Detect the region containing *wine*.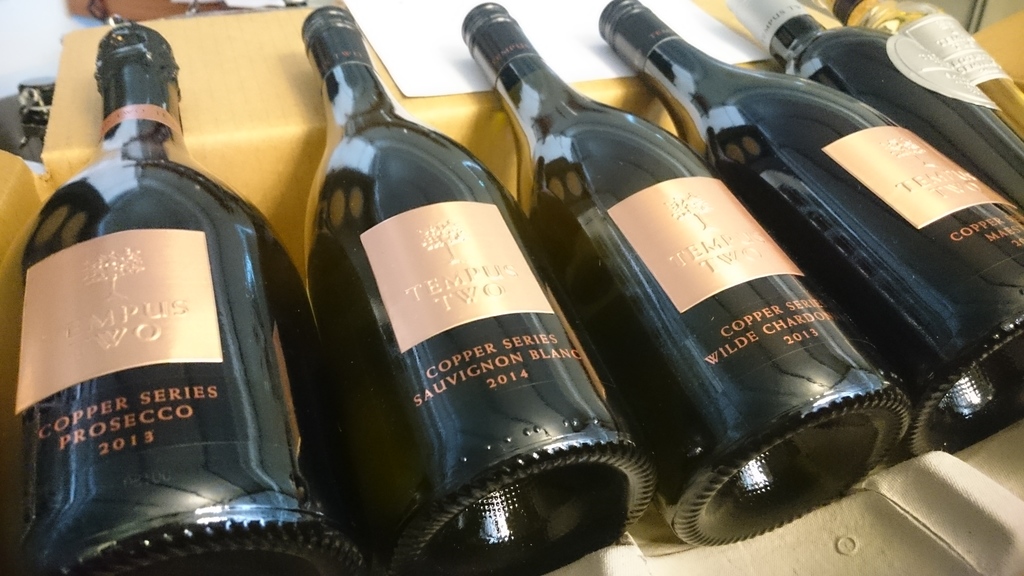
Rect(2, 20, 374, 575).
